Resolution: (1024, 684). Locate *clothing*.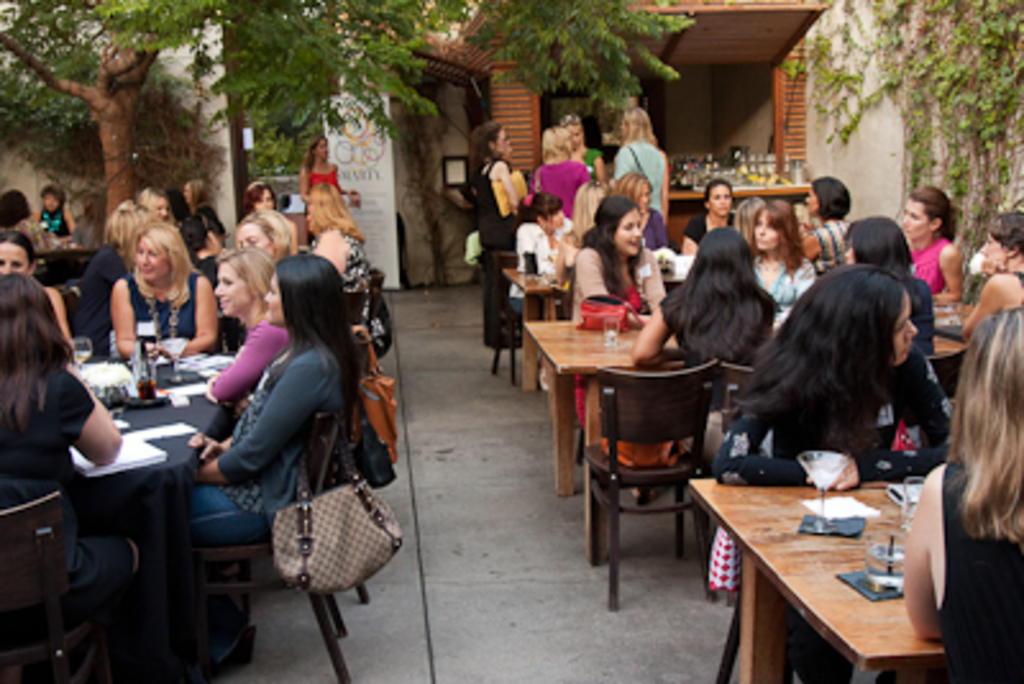
locate(0, 366, 151, 623).
